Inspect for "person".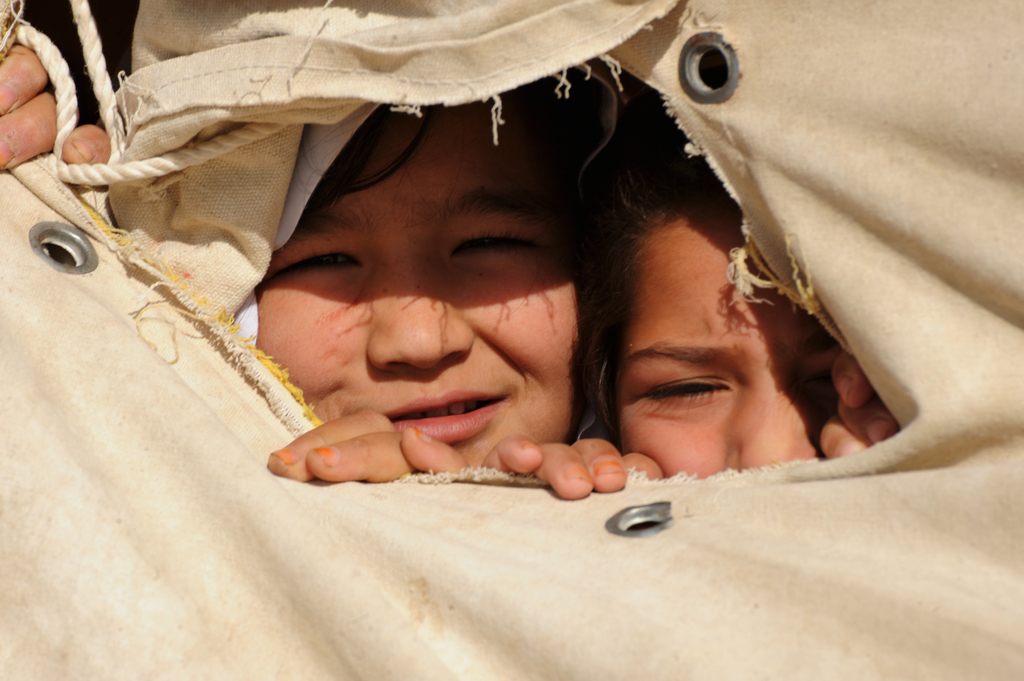
Inspection: BBox(480, 149, 893, 502).
